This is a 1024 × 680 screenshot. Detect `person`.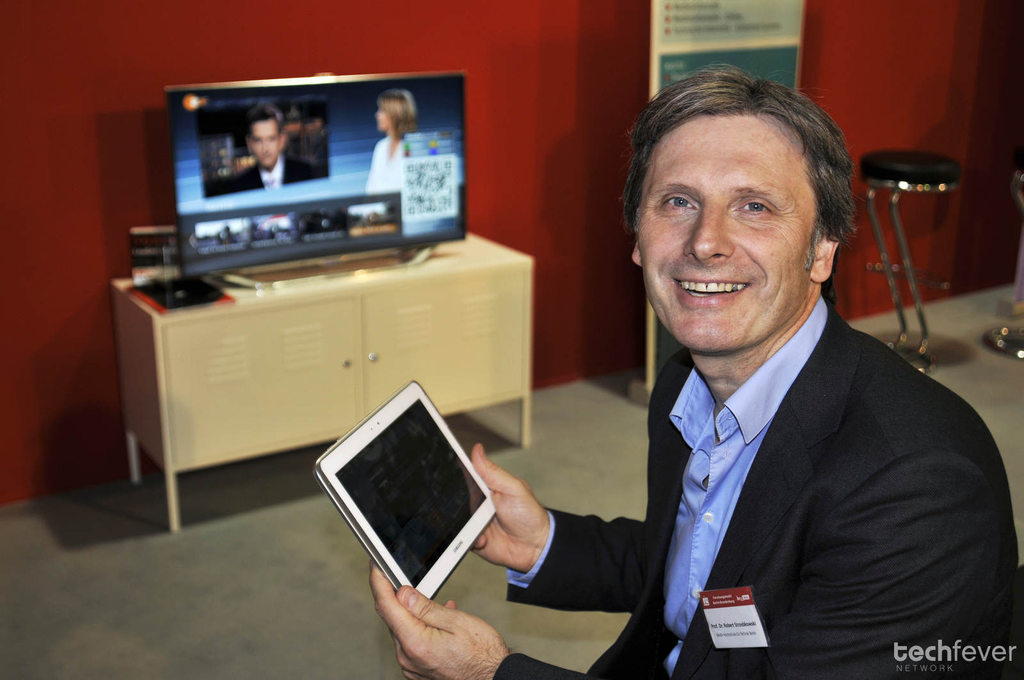
crop(364, 92, 424, 191).
